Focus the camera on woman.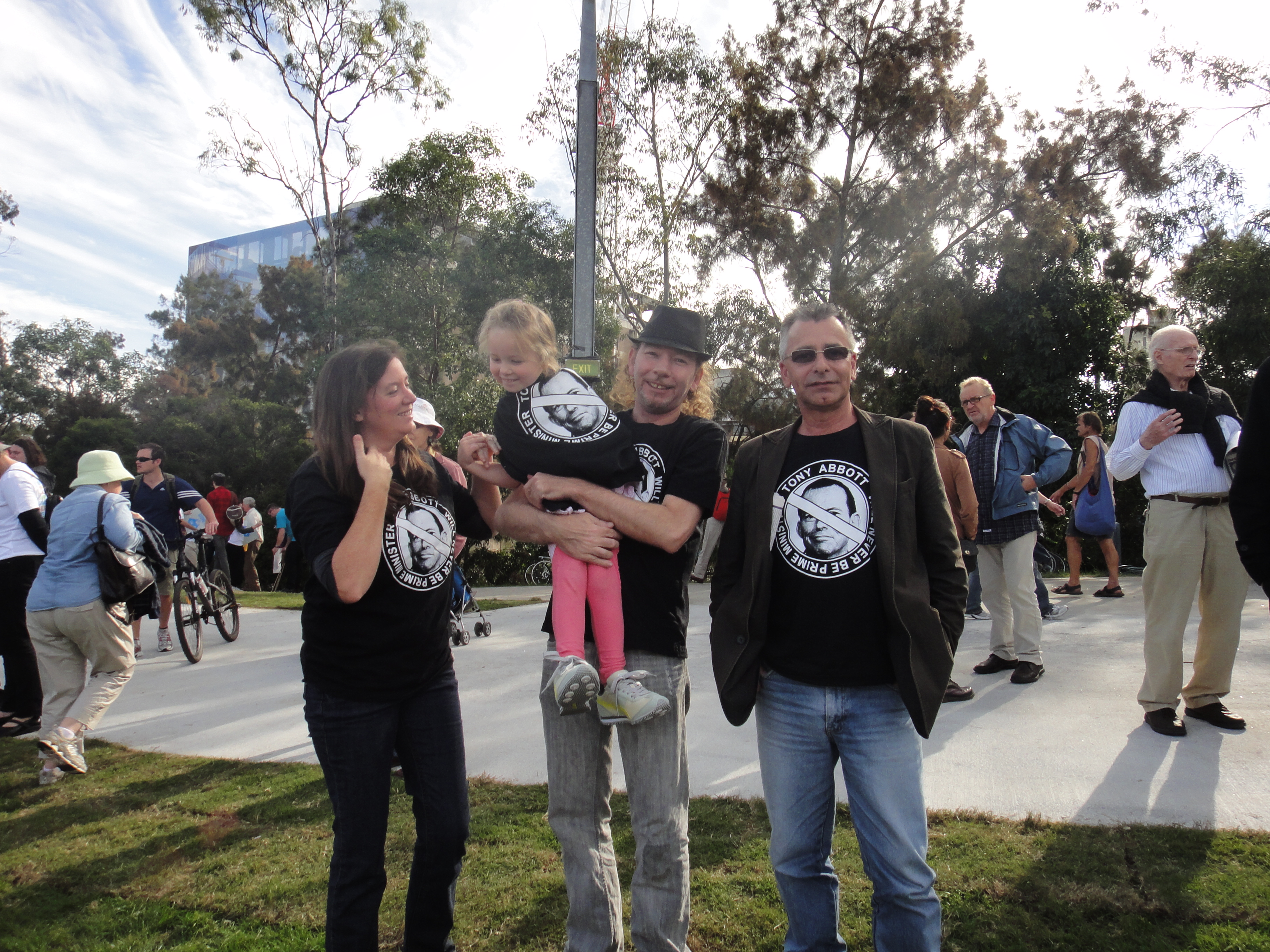
Focus region: bbox=(316, 138, 342, 244).
